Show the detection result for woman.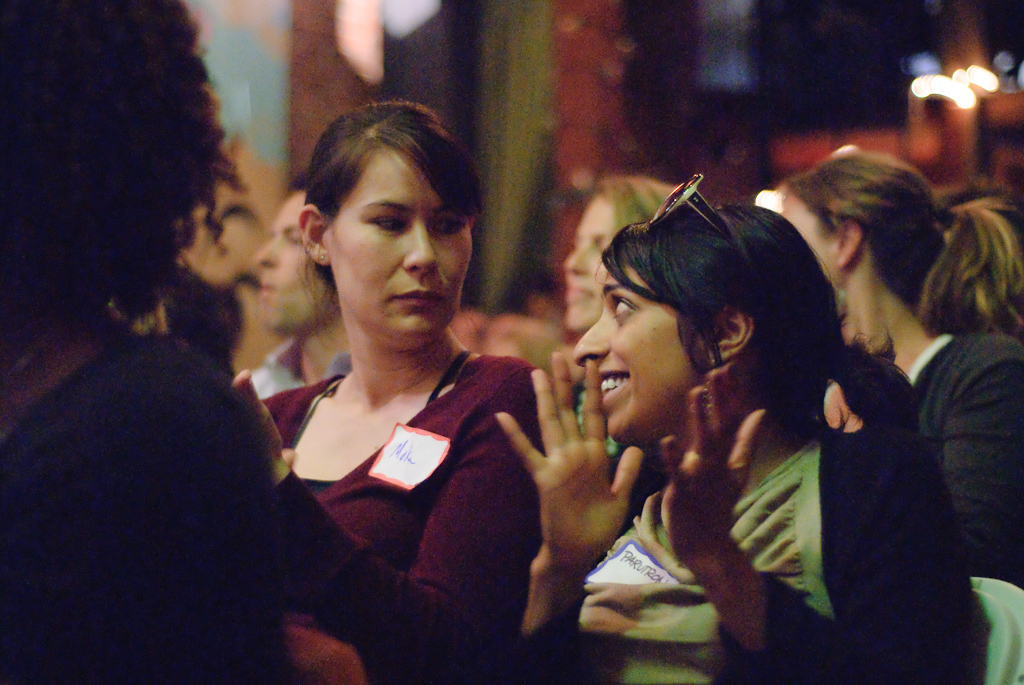
(560,174,681,382).
